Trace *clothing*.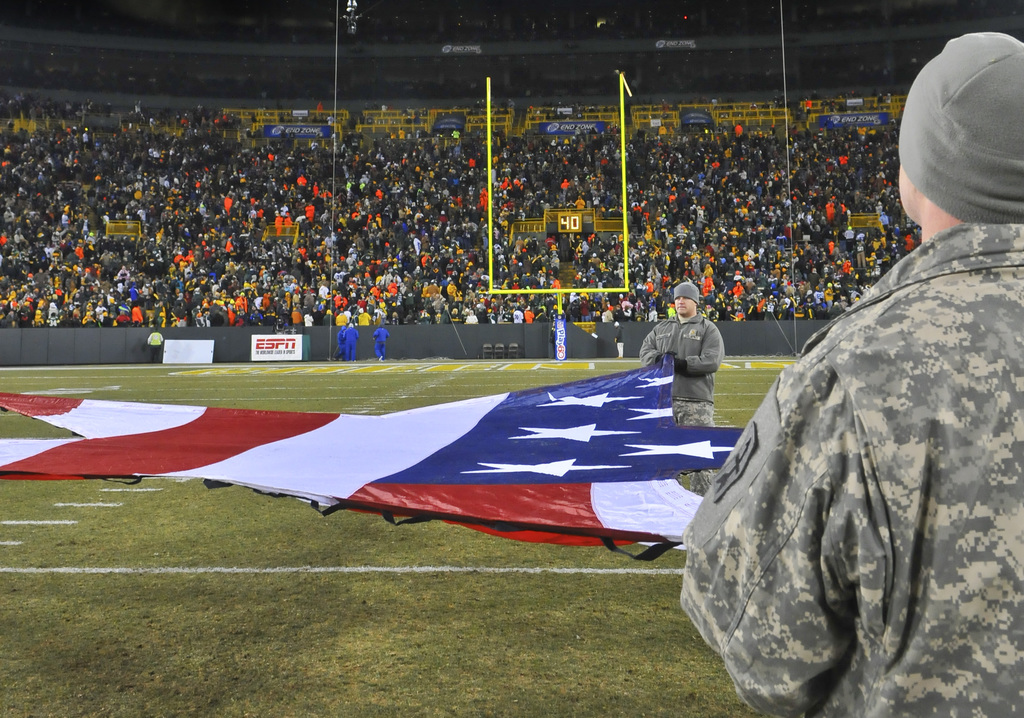
Traced to 321:287:331:302.
